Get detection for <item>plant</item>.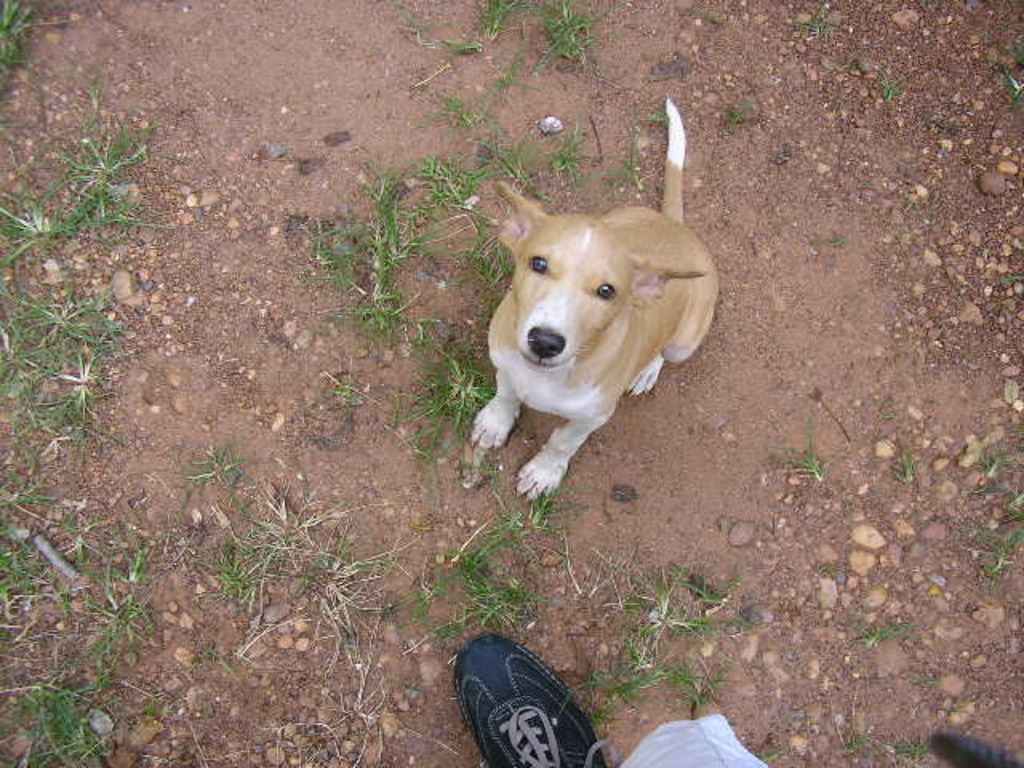
Detection: <region>421, 99, 477, 128</region>.
